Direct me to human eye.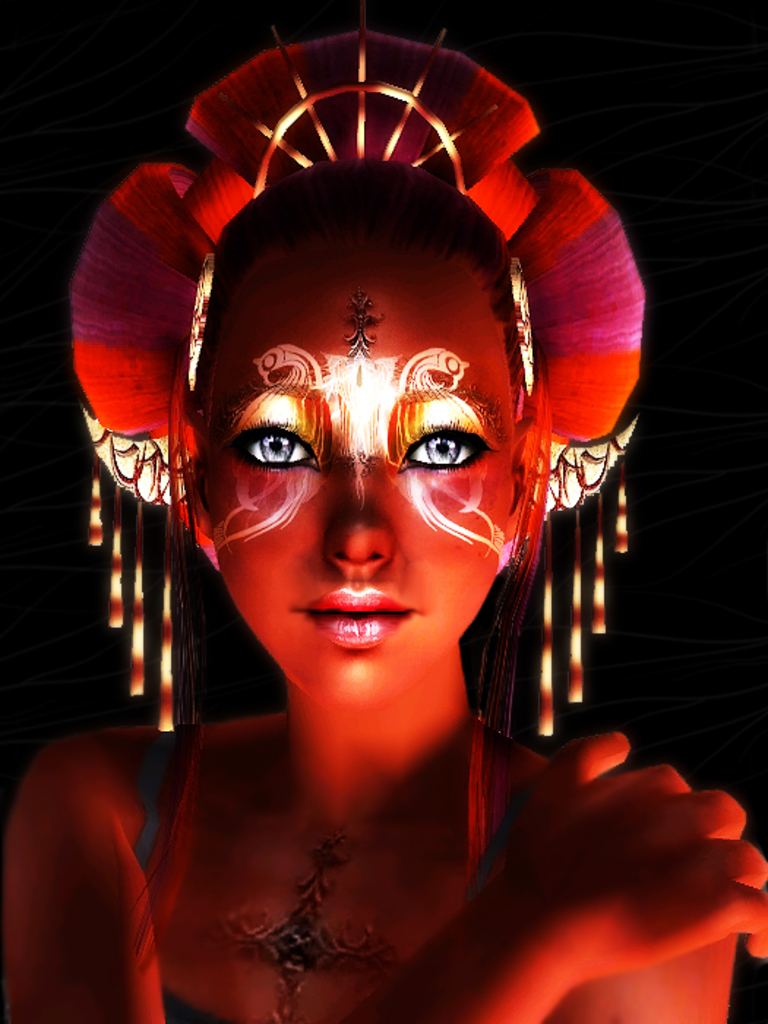
Direction: BBox(218, 415, 320, 475).
